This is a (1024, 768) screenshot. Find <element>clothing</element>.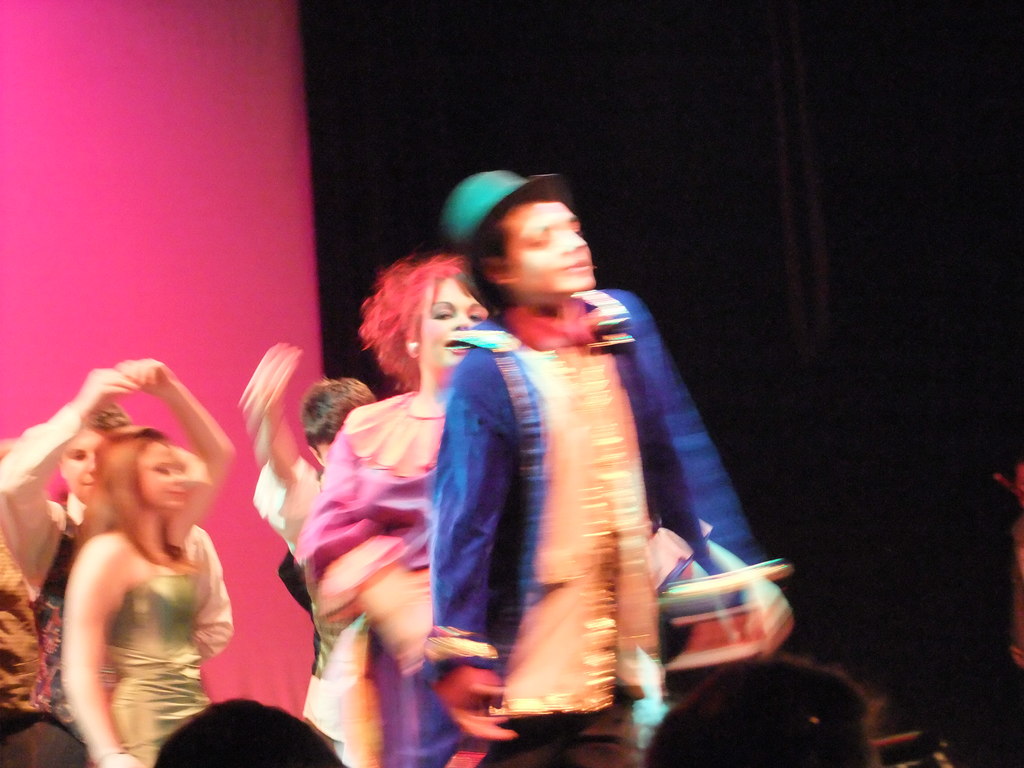
Bounding box: box=[94, 568, 205, 767].
